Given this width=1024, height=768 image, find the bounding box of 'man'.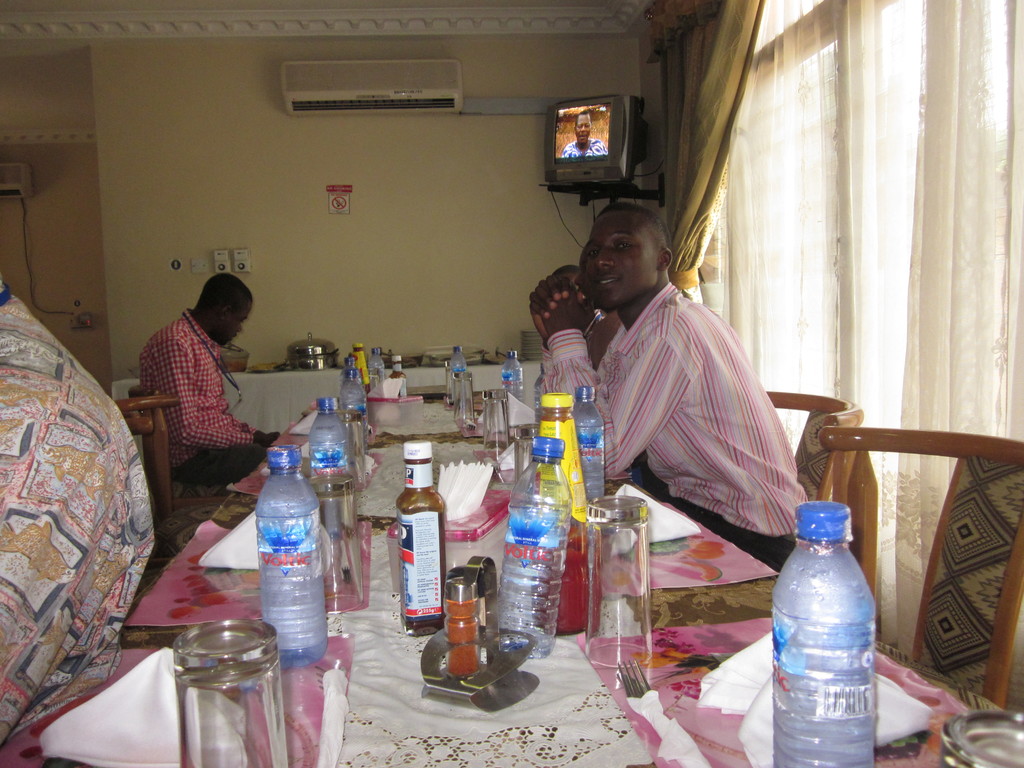
<box>133,267,282,484</box>.
